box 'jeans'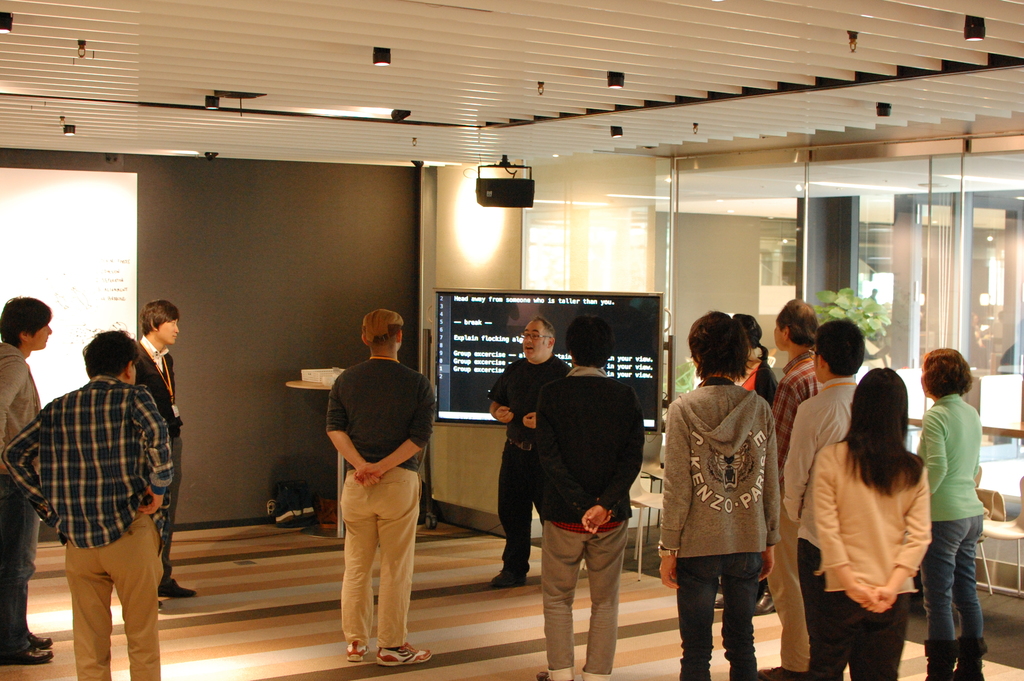
detection(489, 447, 543, 582)
